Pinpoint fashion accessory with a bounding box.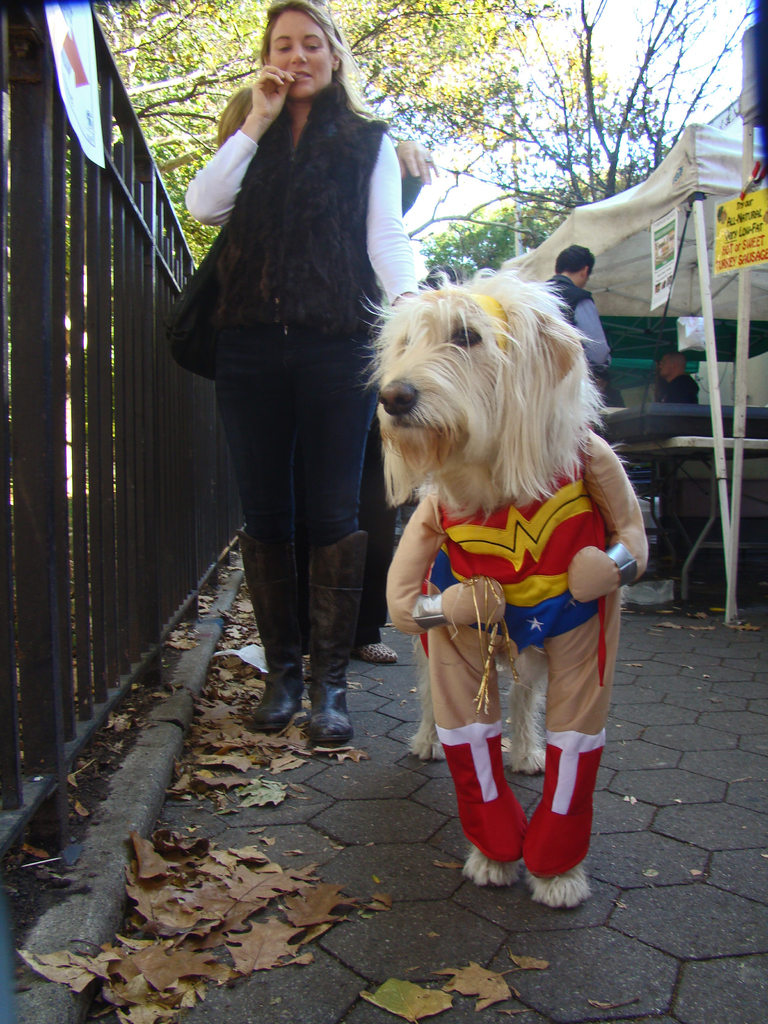
[236, 527, 307, 730].
